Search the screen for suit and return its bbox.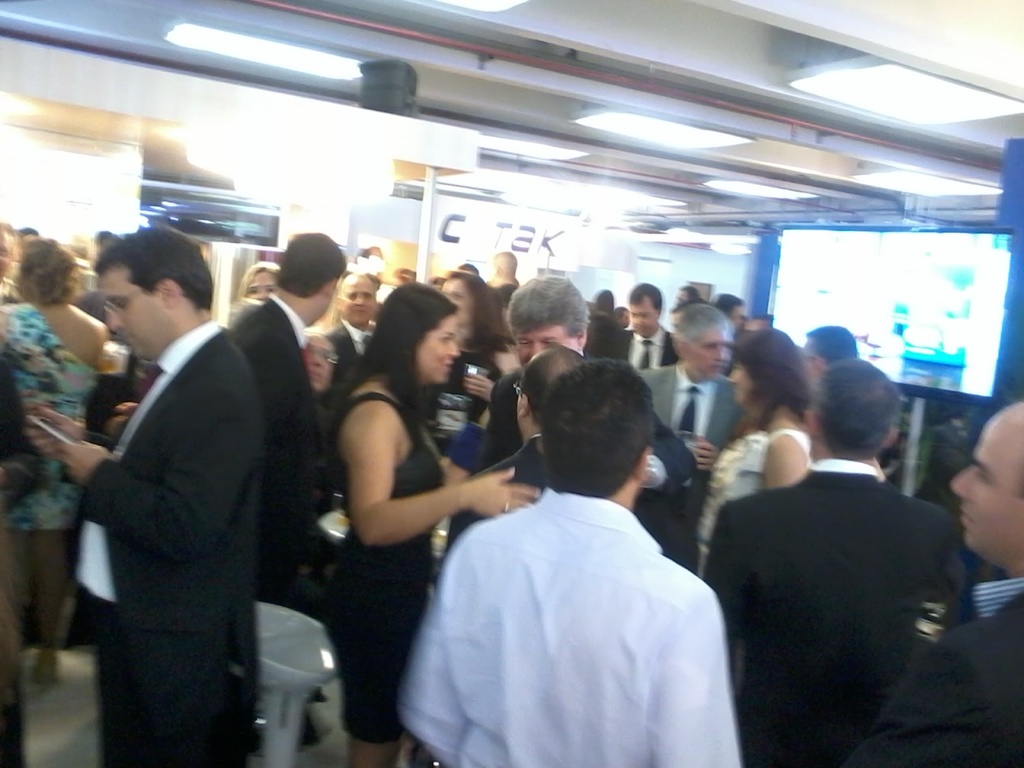
Found: 236/297/325/598.
